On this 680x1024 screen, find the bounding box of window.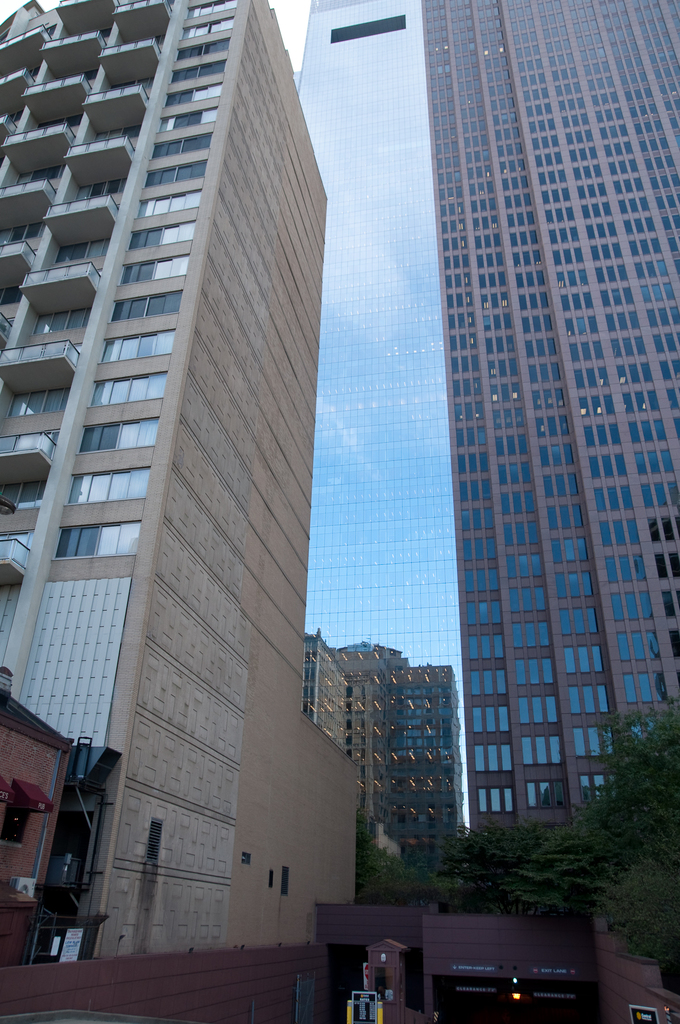
Bounding box: 30/308/92/335.
